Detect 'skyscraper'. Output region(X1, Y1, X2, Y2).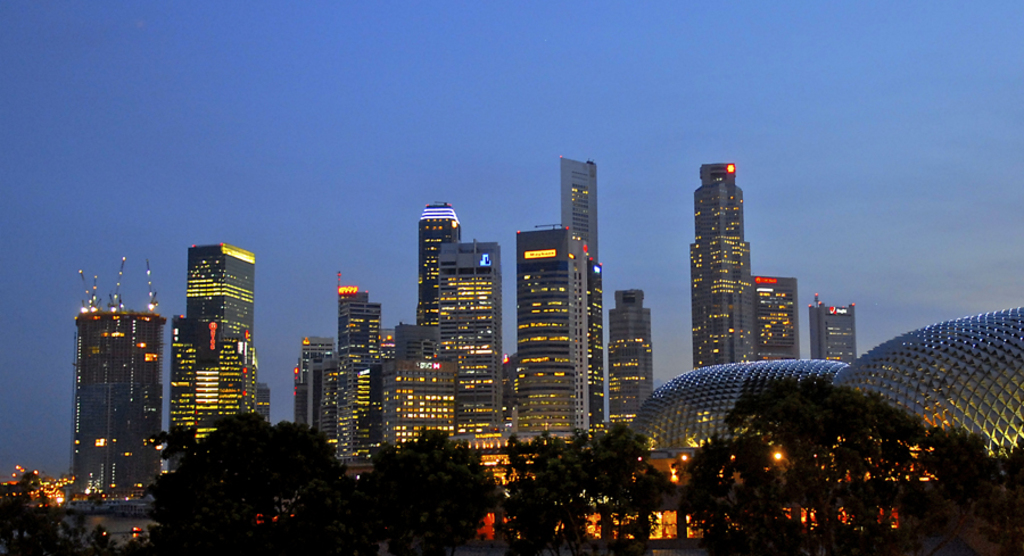
region(183, 241, 256, 337).
